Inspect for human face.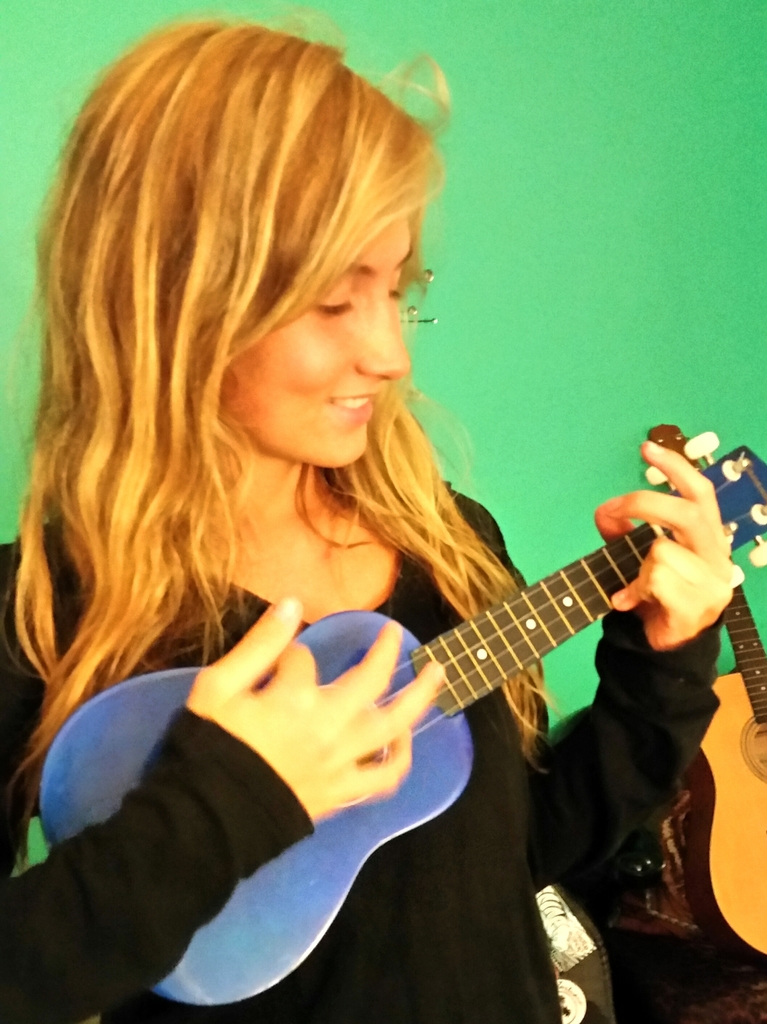
Inspection: 228 195 419 469.
